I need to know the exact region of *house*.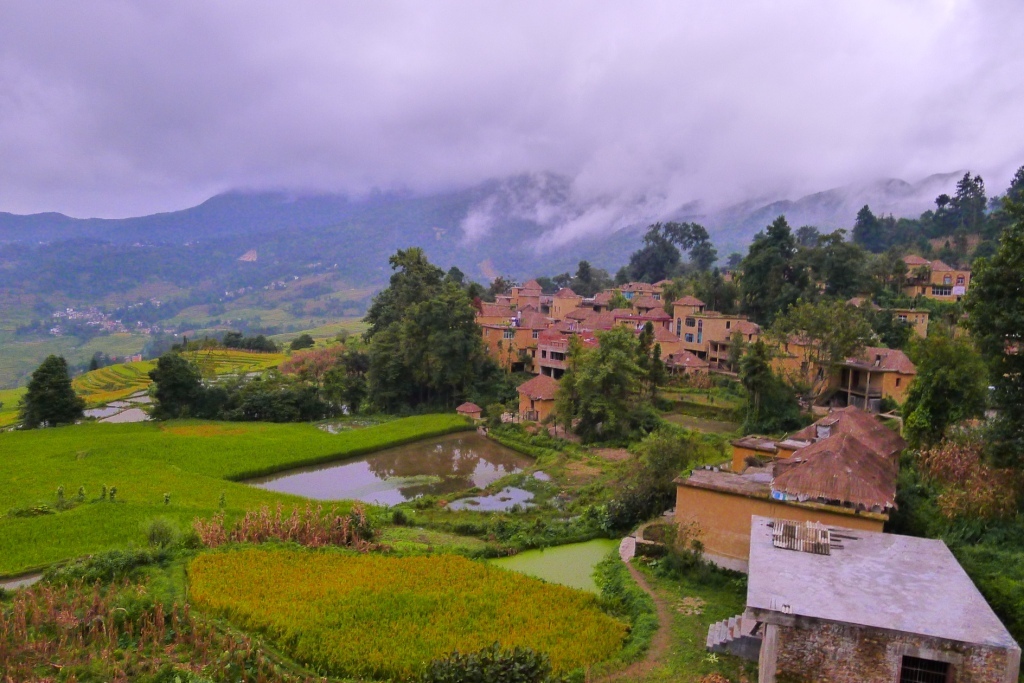
Region: <region>599, 305, 642, 325</region>.
